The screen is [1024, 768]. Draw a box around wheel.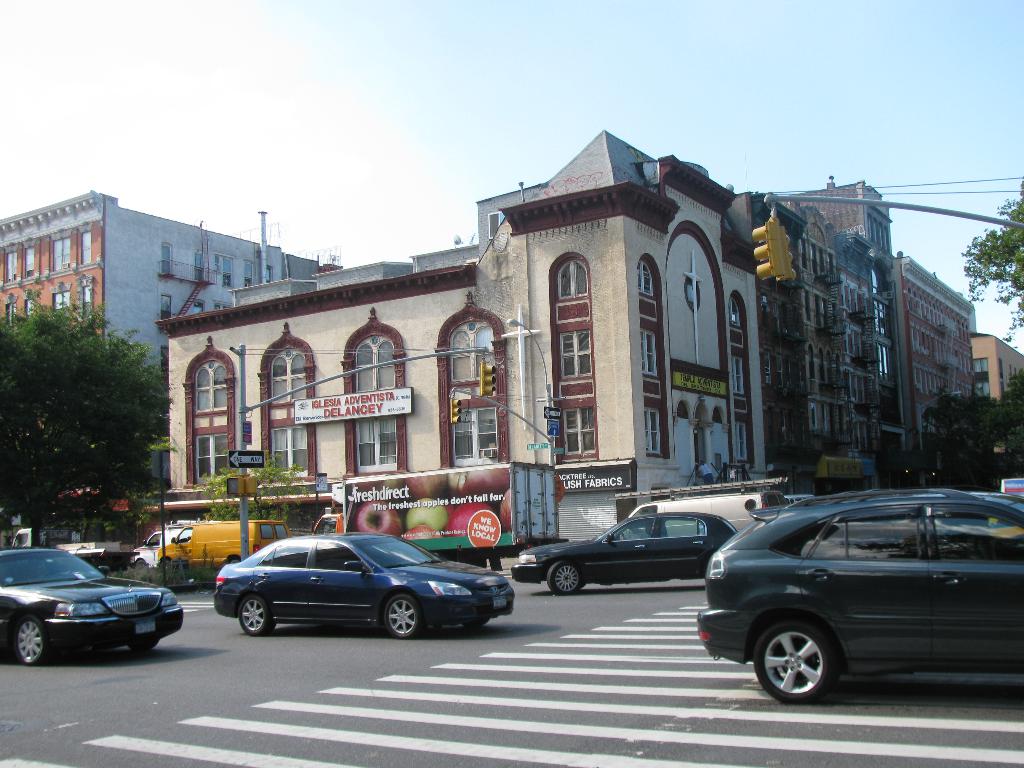
[12,614,48,664].
